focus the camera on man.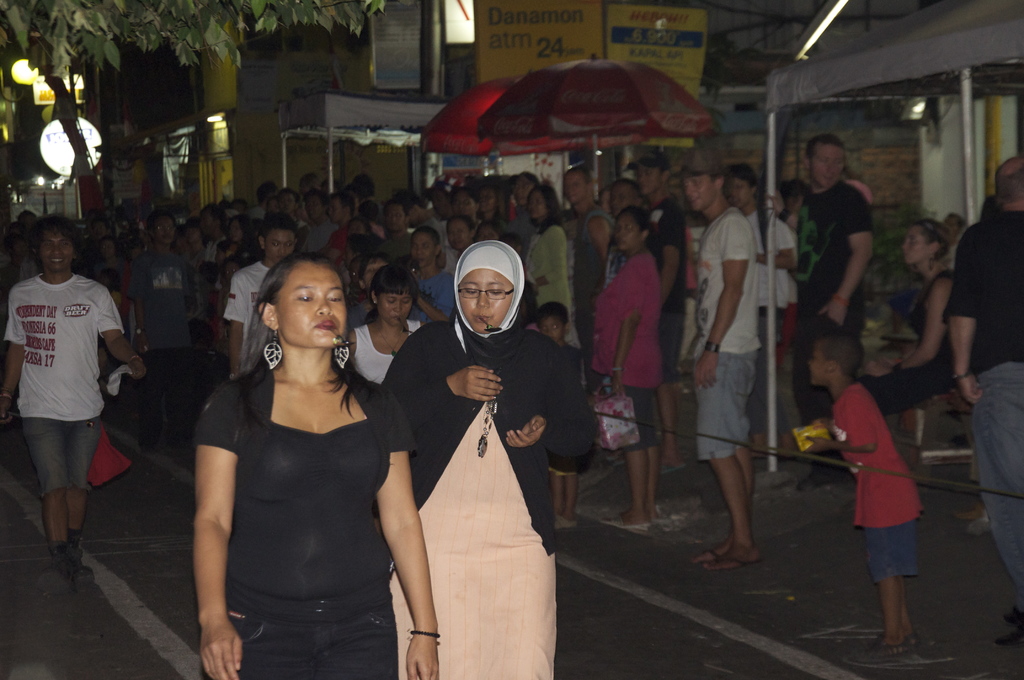
Focus region: (685,151,765,570).
